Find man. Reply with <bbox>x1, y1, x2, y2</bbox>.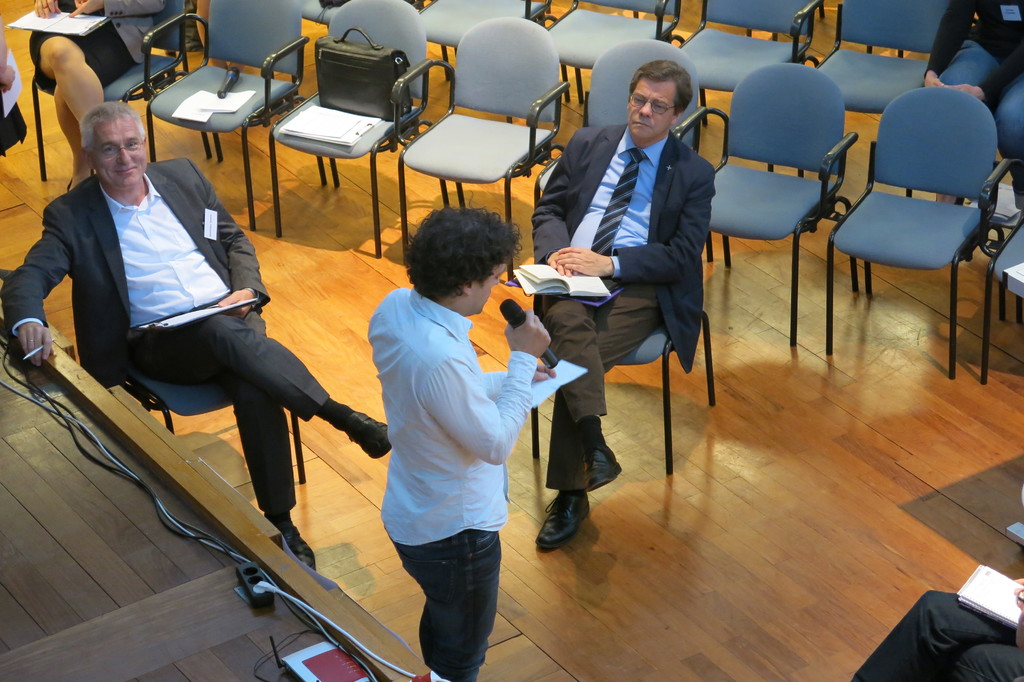
<bbox>376, 203, 554, 681</bbox>.
